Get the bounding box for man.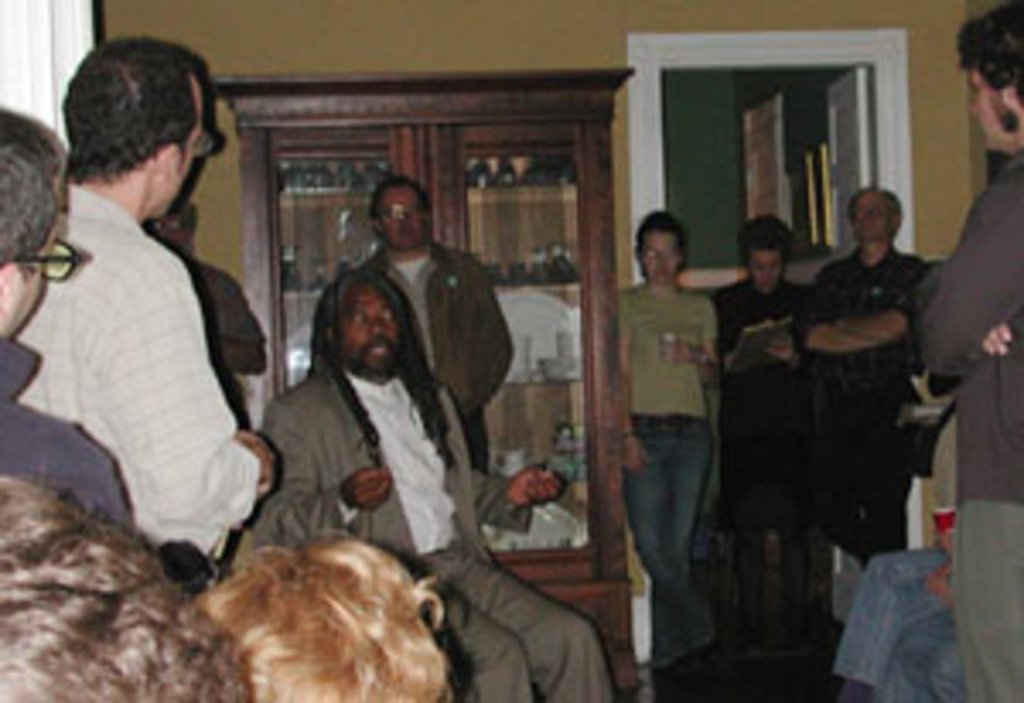
detection(335, 171, 519, 481).
